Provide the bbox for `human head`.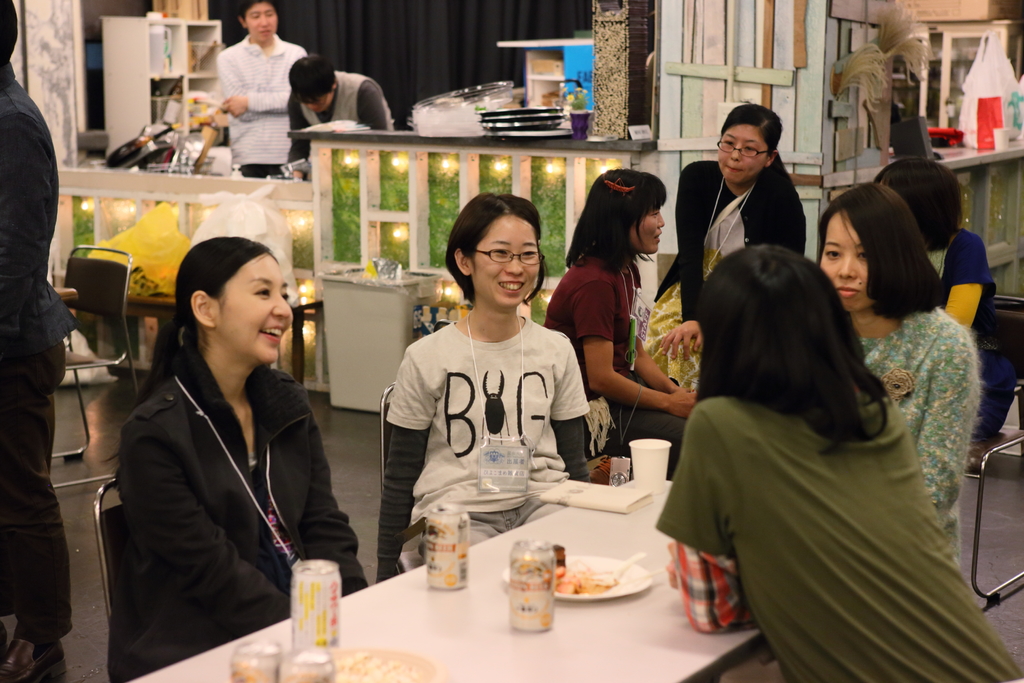
874 155 967 248.
